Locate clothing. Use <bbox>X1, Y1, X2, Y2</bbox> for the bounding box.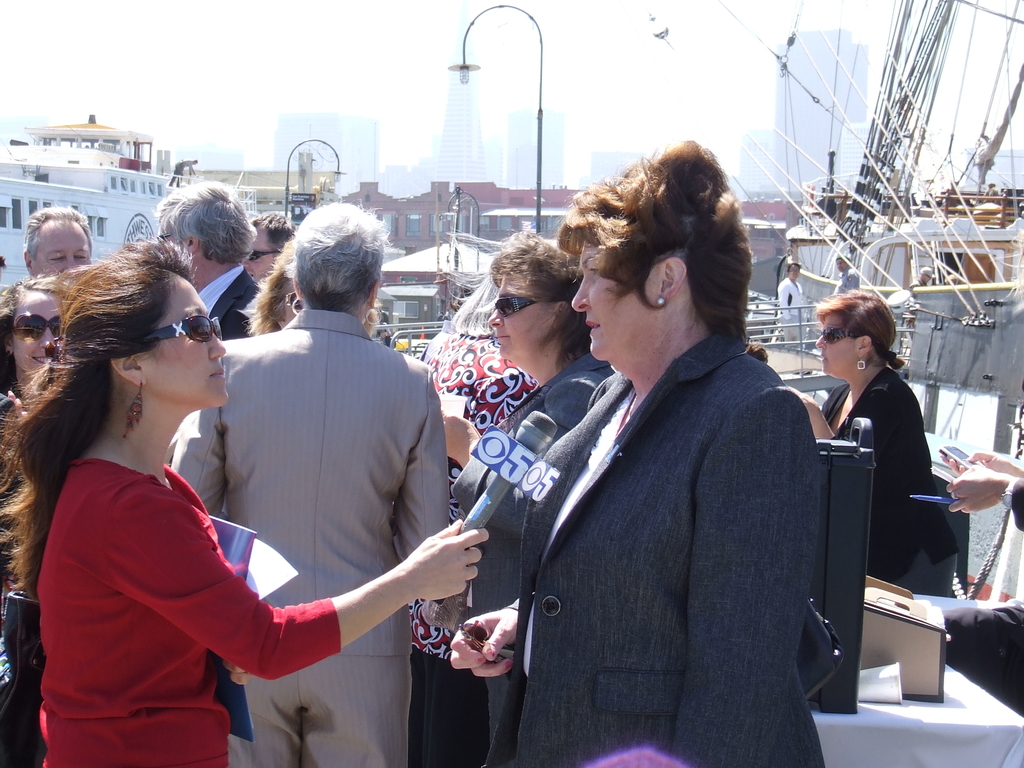
<bbox>836, 268, 867, 297</bbox>.
